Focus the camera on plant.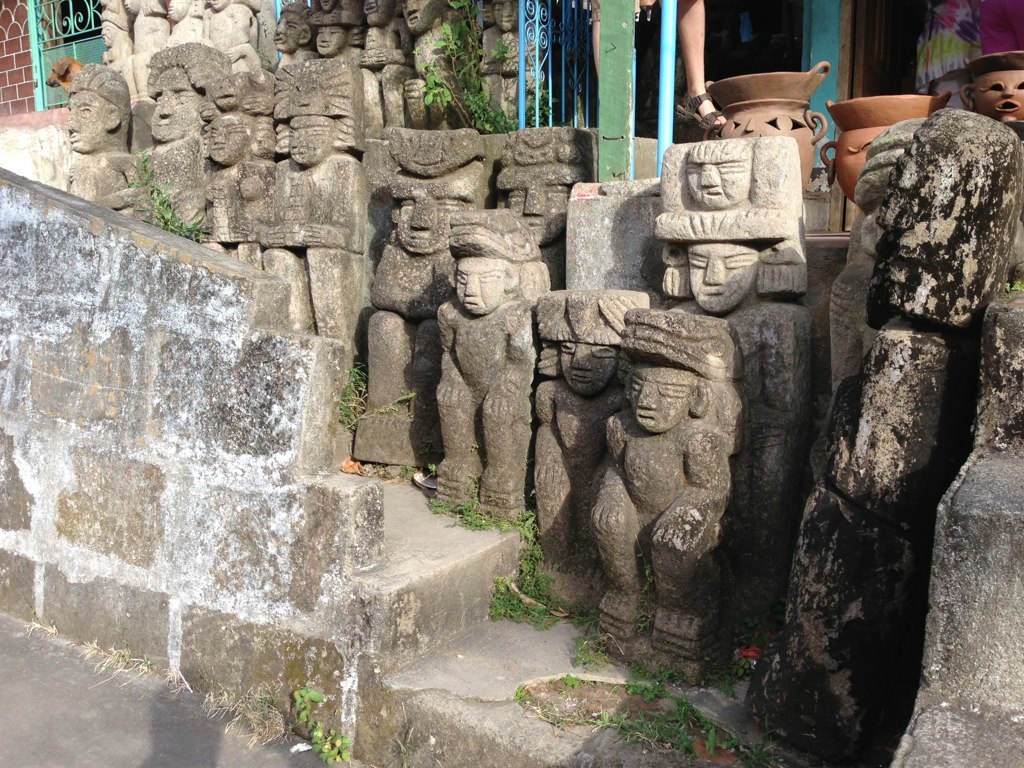
Focus region: l=624, t=656, r=666, b=704.
